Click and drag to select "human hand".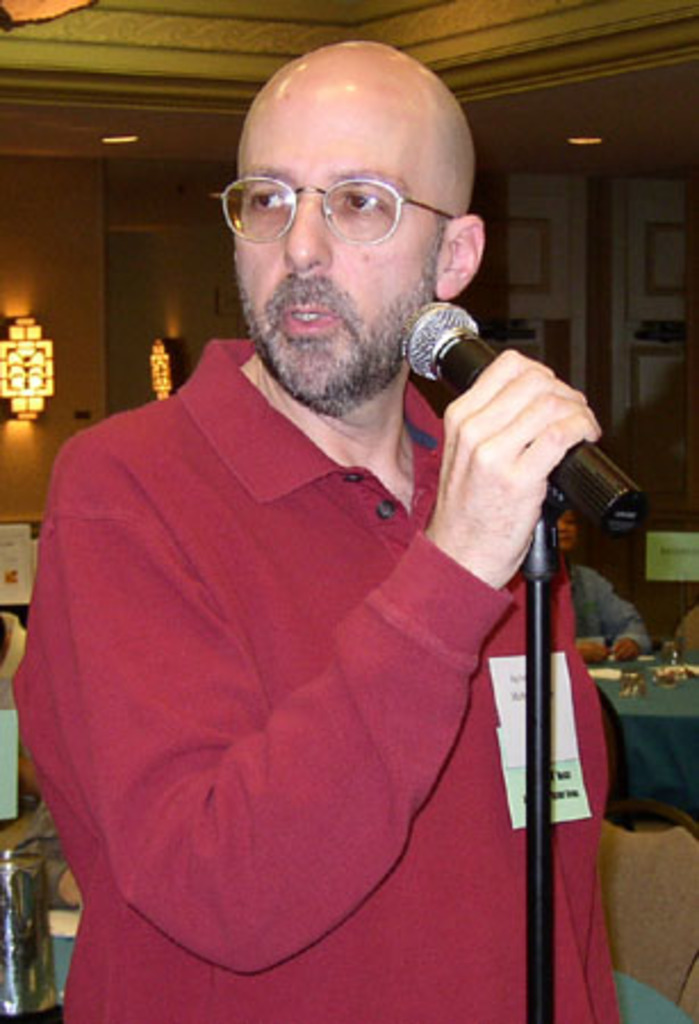
Selection: (x1=610, y1=639, x2=644, y2=667).
